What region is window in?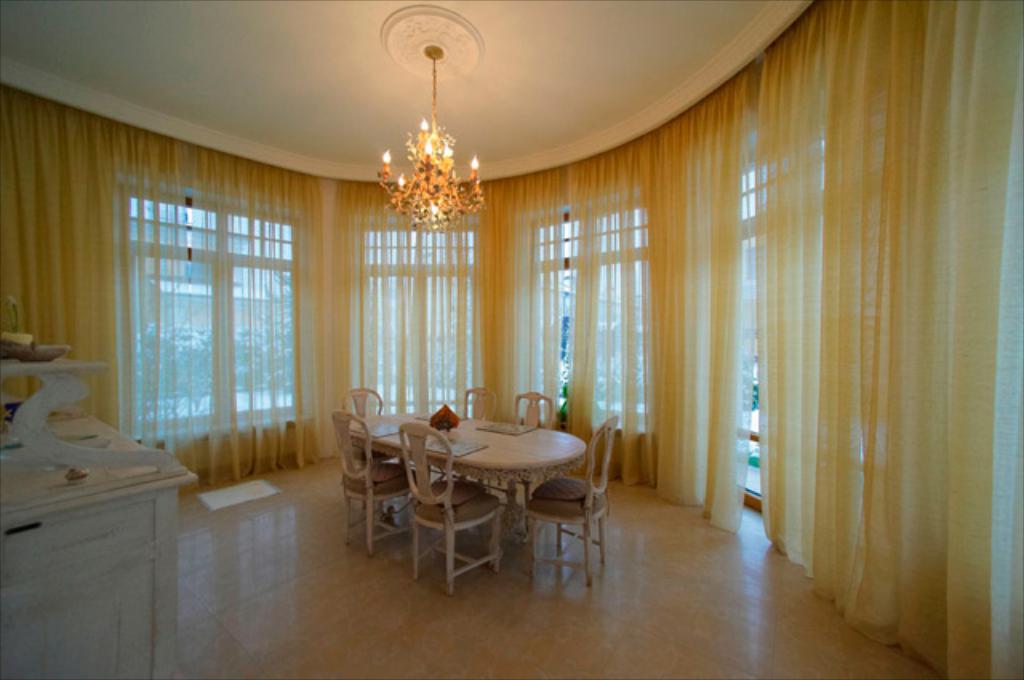
rect(128, 194, 309, 458).
